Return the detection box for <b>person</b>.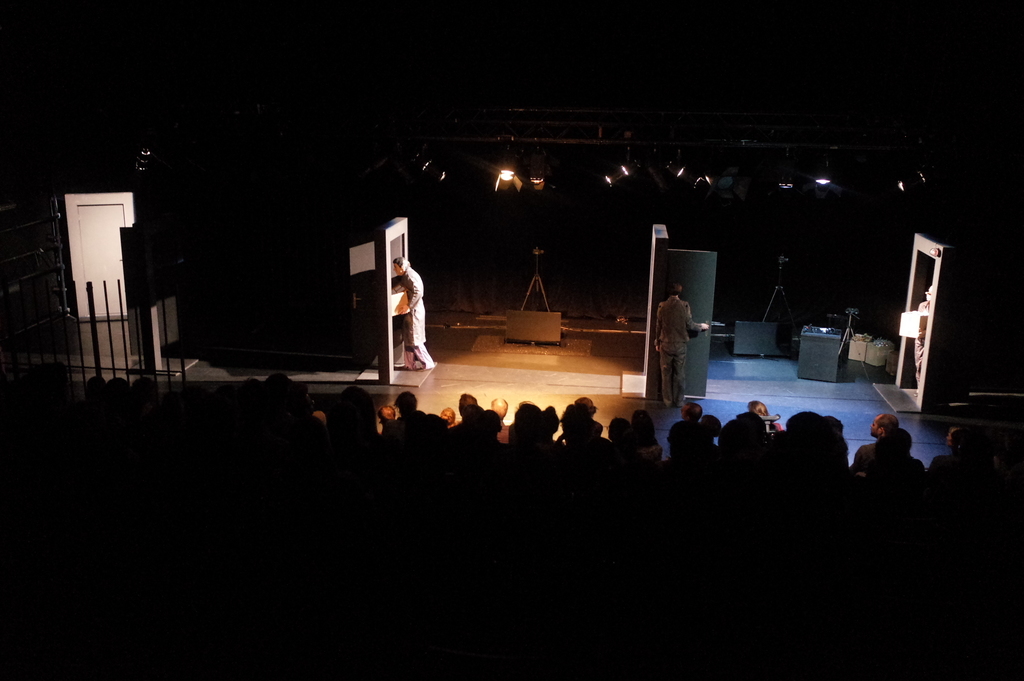
656/280/712/407.
